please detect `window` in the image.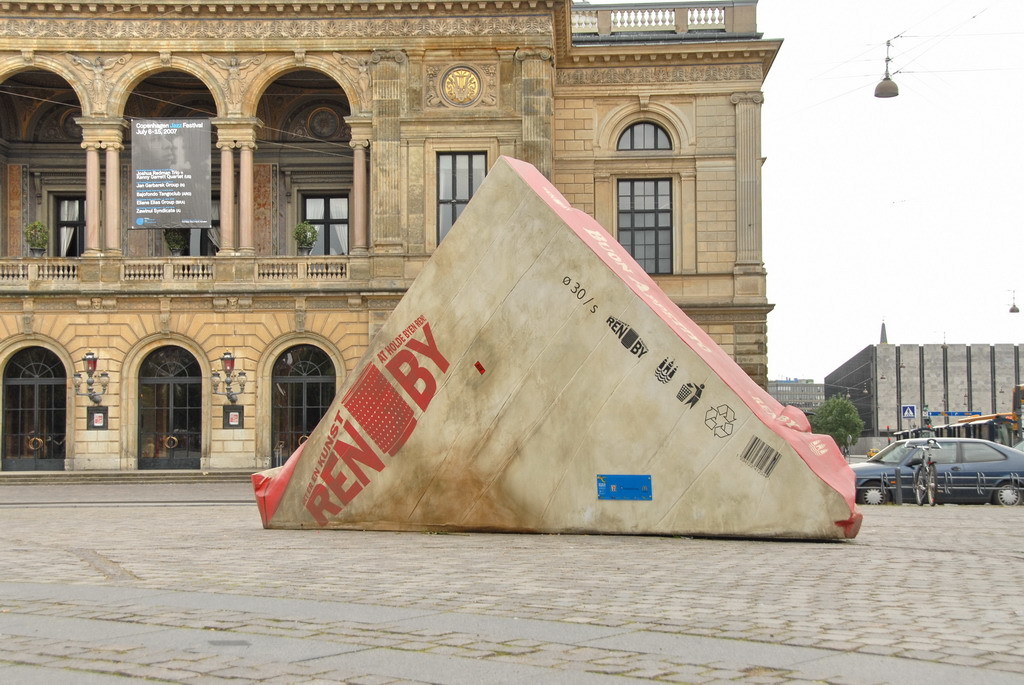
box(616, 177, 674, 274).
